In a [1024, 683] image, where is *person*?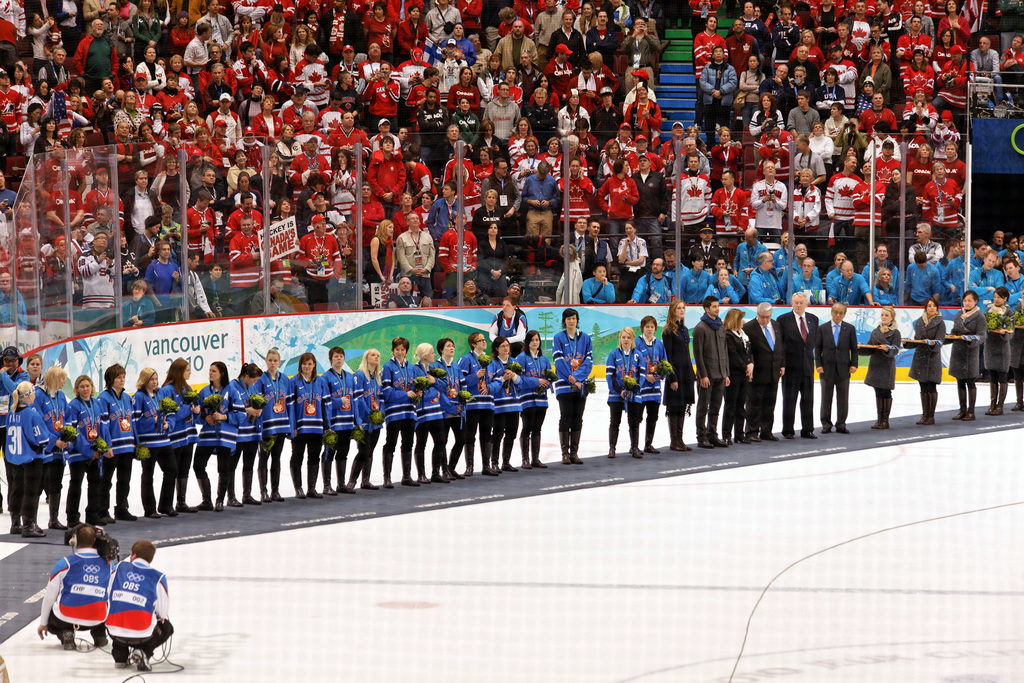
region(985, 283, 1012, 422).
